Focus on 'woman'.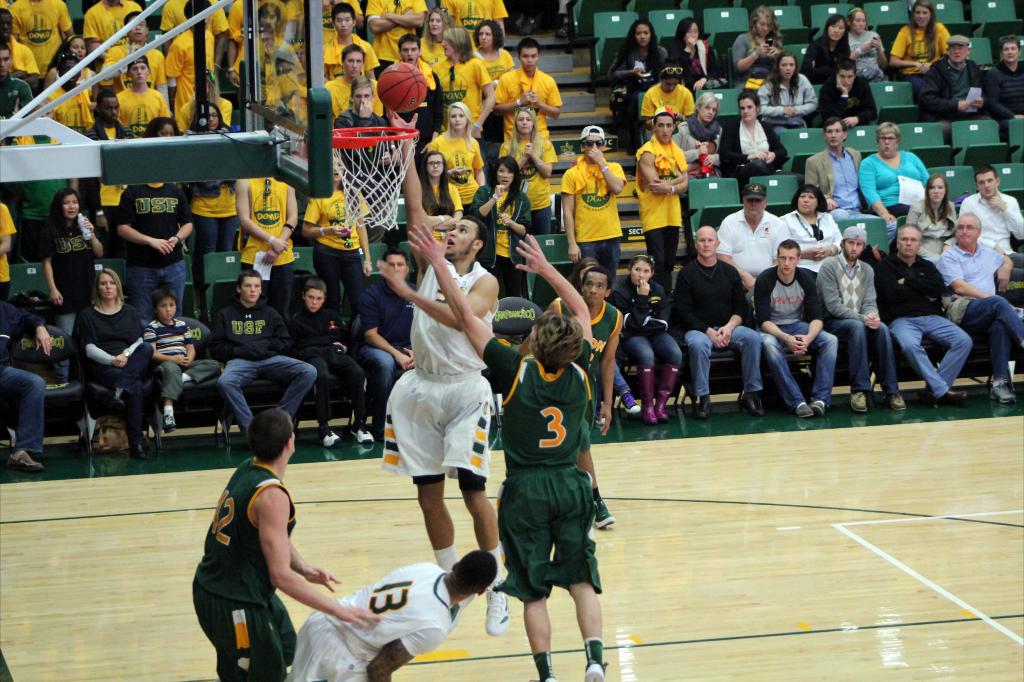
Focused at [left=774, top=181, right=850, bottom=255].
